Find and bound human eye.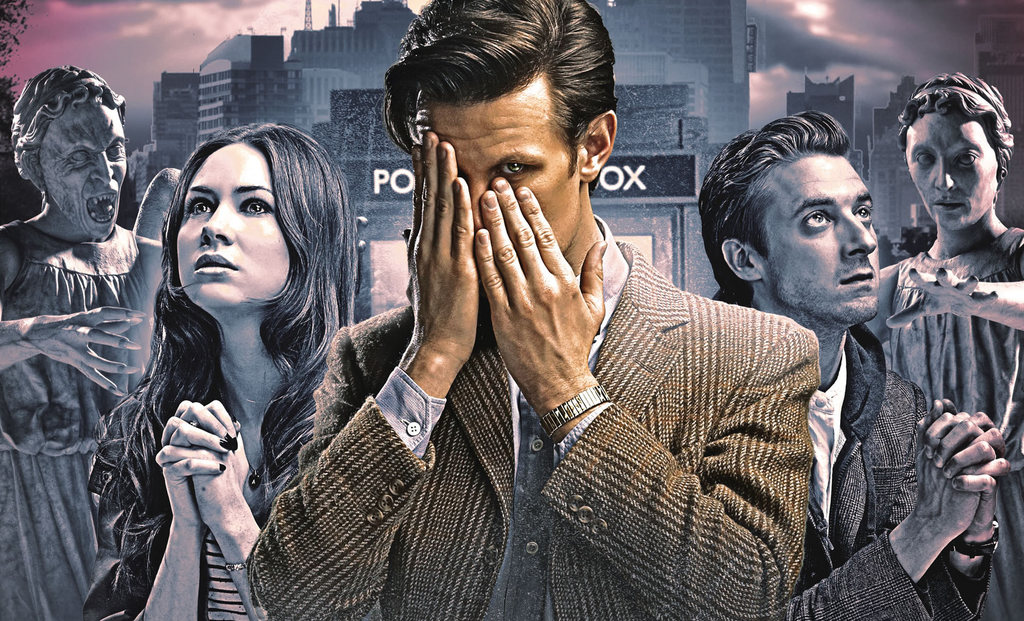
Bound: [x1=495, y1=160, x2=541, y2=184].
